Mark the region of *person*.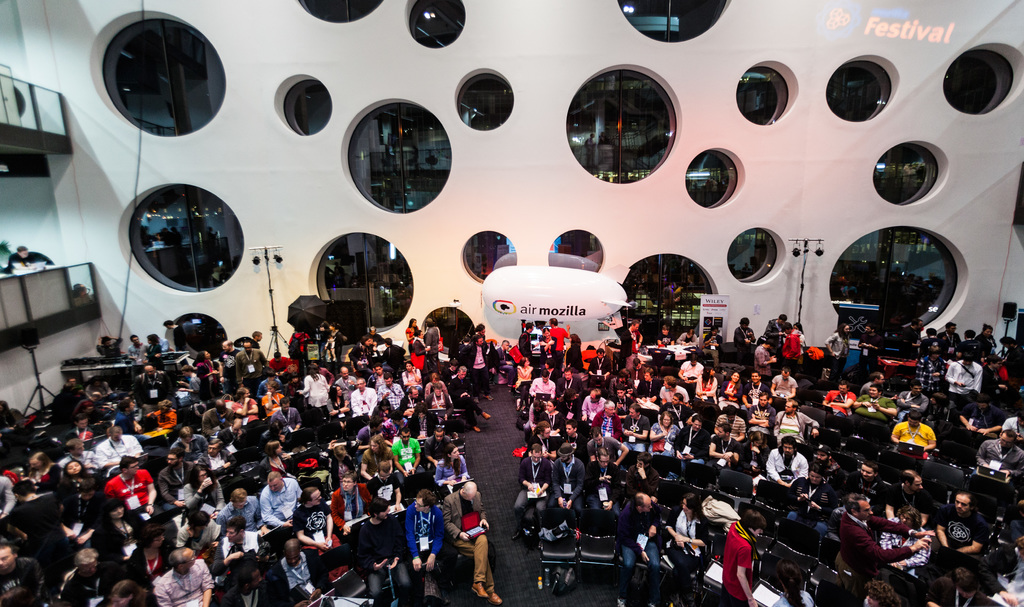
Region: 321:321:346:369.
